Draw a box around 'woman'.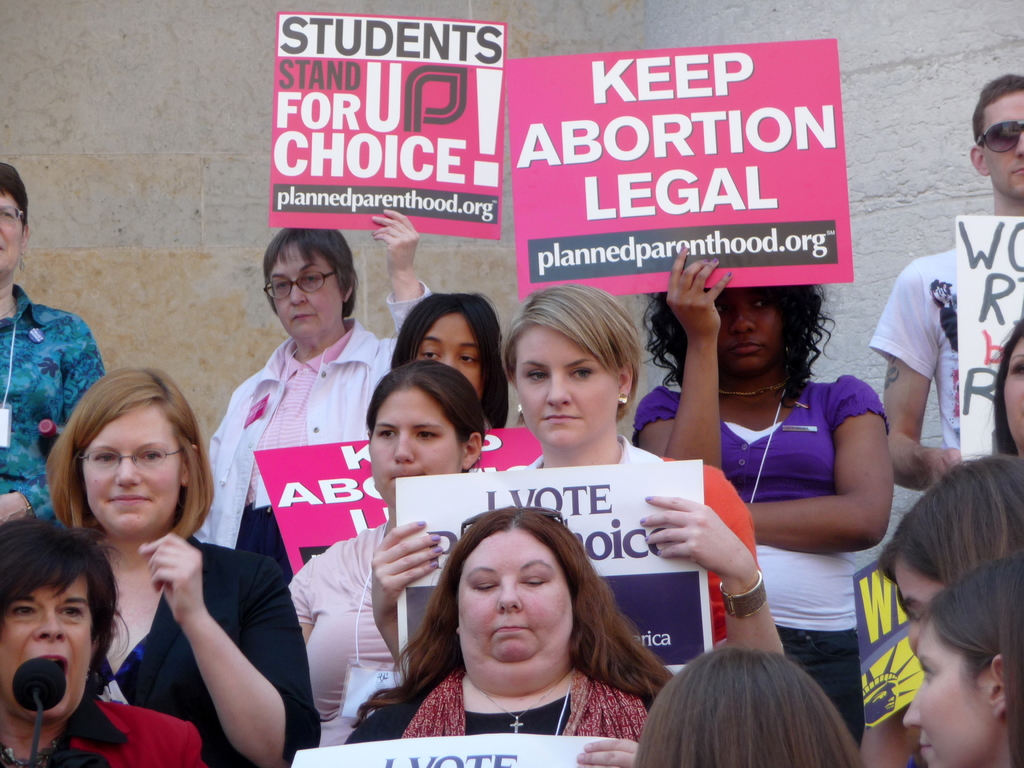
BBox(363, 272, 786, 673).
